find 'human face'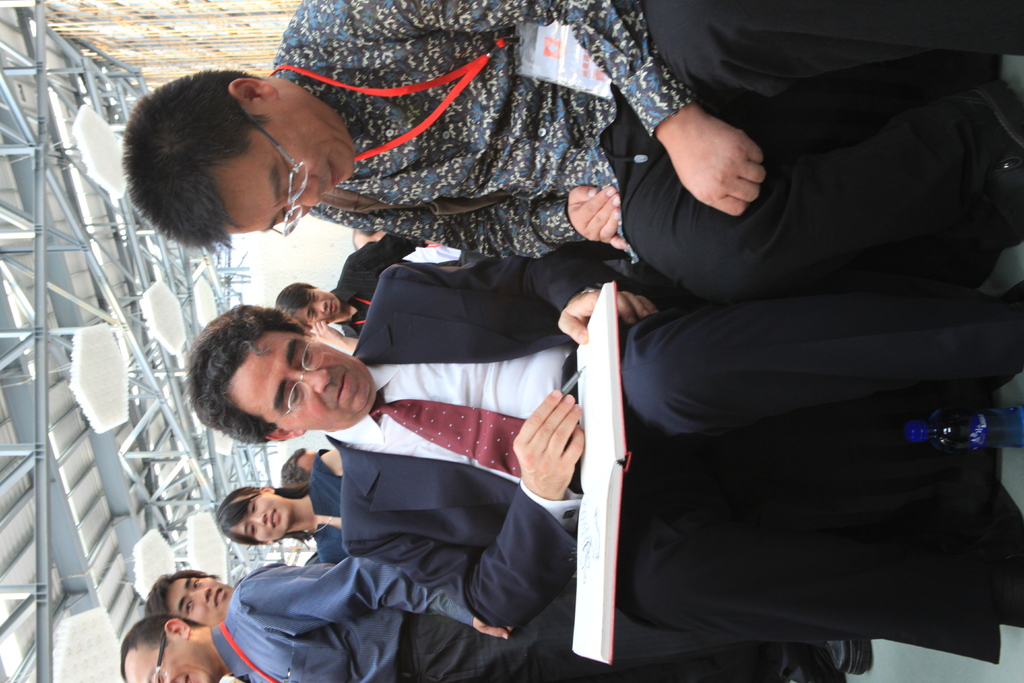
227 95 358 235
